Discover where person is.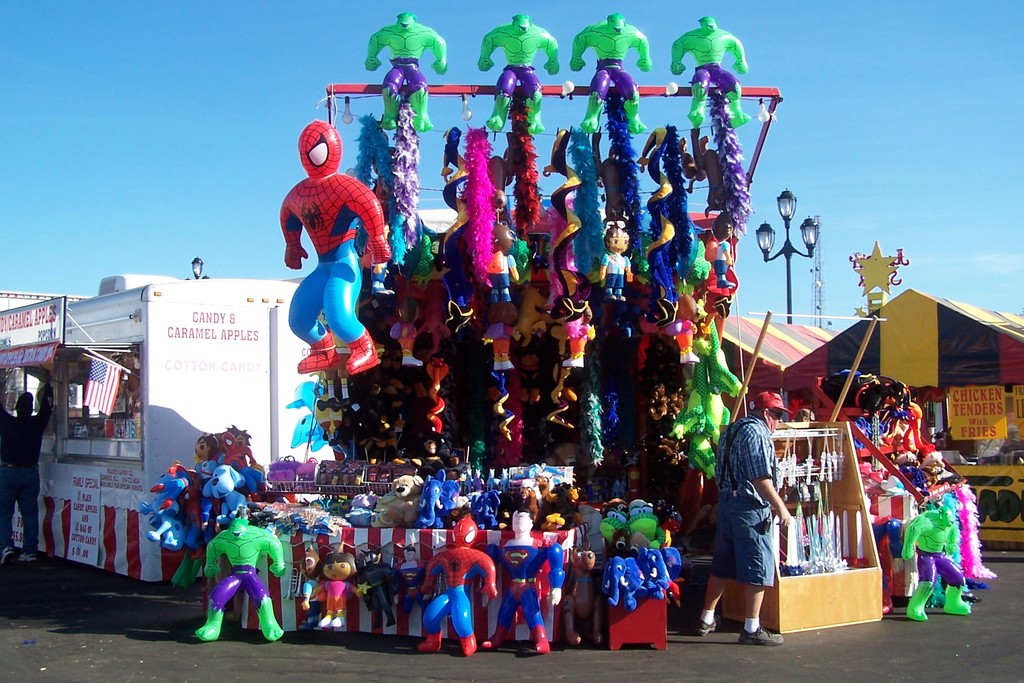
Discovered at [x1=198, y1=515, x2=287, y2=648].
